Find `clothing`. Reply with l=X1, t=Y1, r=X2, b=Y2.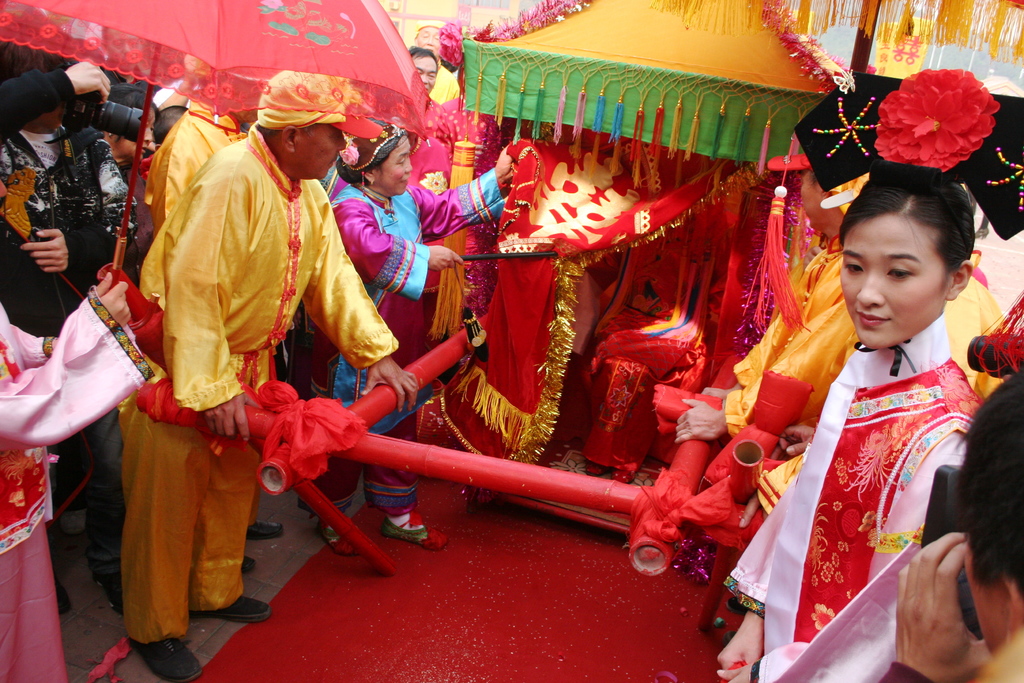
l=0, t=69, r=123, b=579.
